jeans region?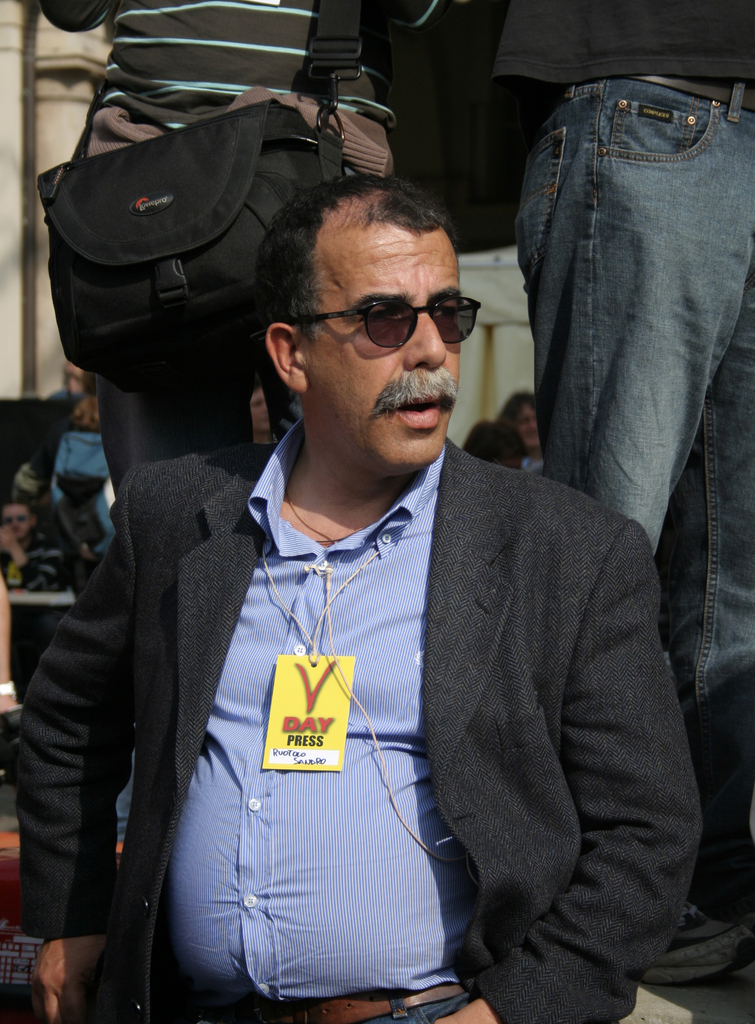
61, 438, 114, 561
